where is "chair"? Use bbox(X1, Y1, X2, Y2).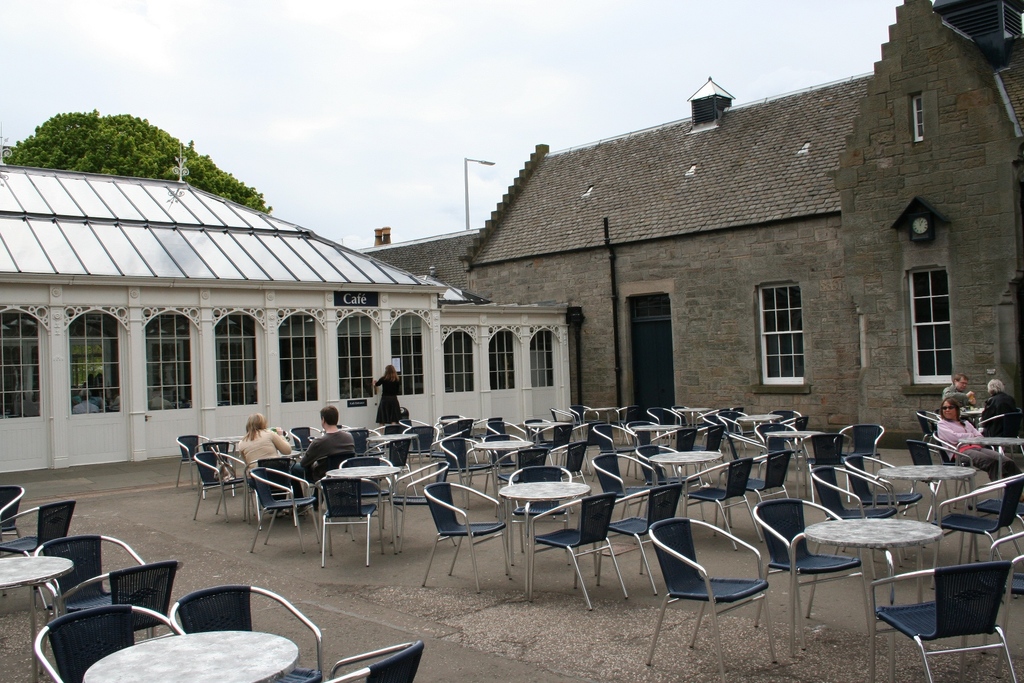
bbox(403, 425, 440, 476).
